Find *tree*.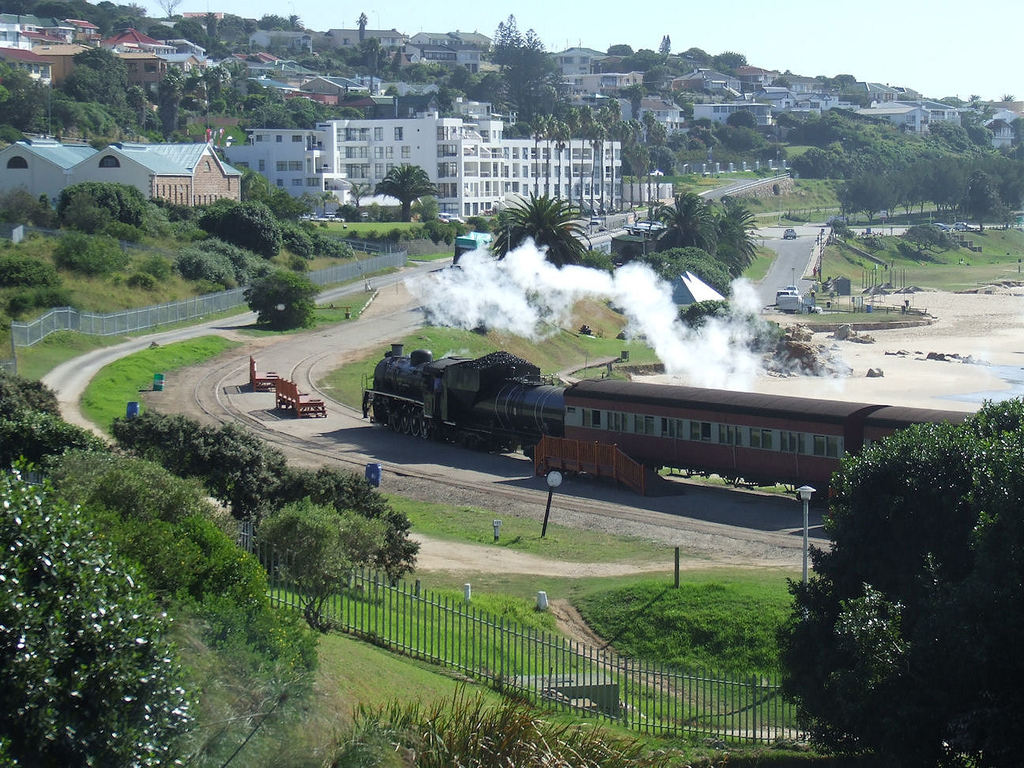
{"left": 611, "top": 43, "right": 632, "bottom": 54}.
